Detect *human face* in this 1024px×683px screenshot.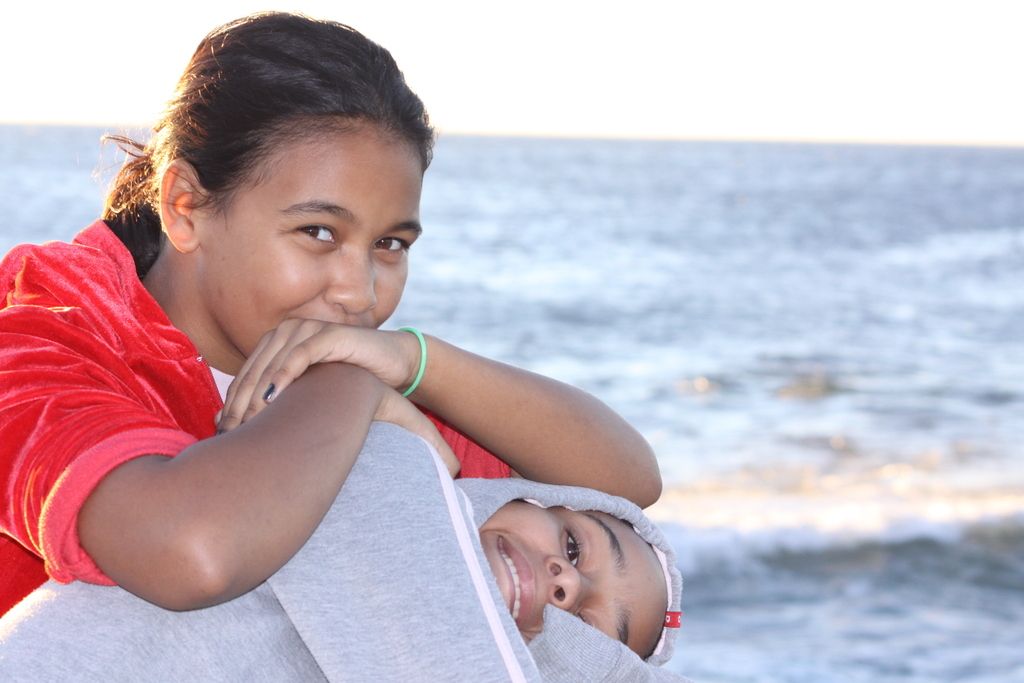
Detection: <bbox>483, 504, 667, 663</bbox>.
